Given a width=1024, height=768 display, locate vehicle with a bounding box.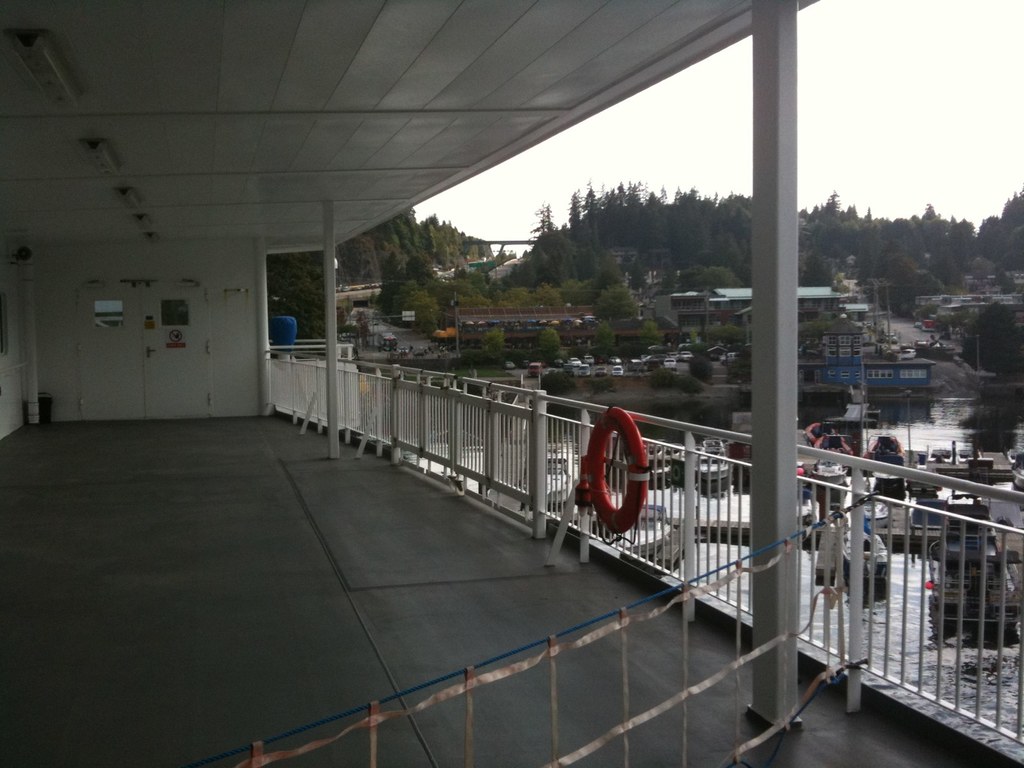
Located: [902, 348, 916, 362].
